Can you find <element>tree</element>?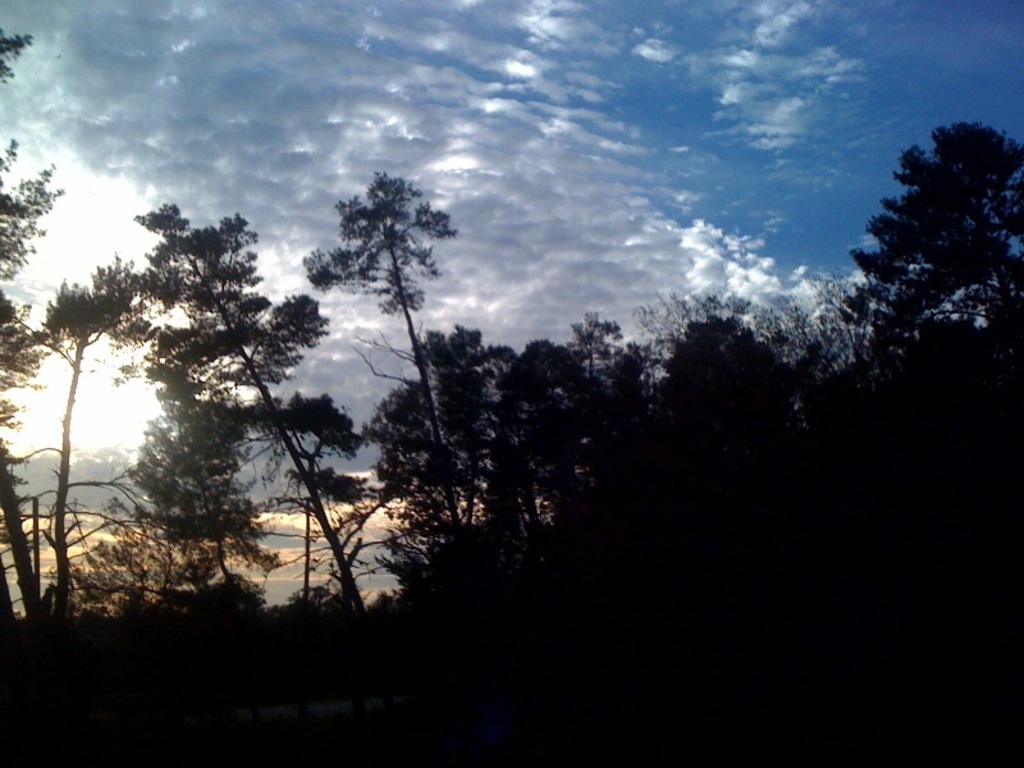
Yes, bounding box: pyautogui.locateOnScreen(637, 289, 817, 581).
